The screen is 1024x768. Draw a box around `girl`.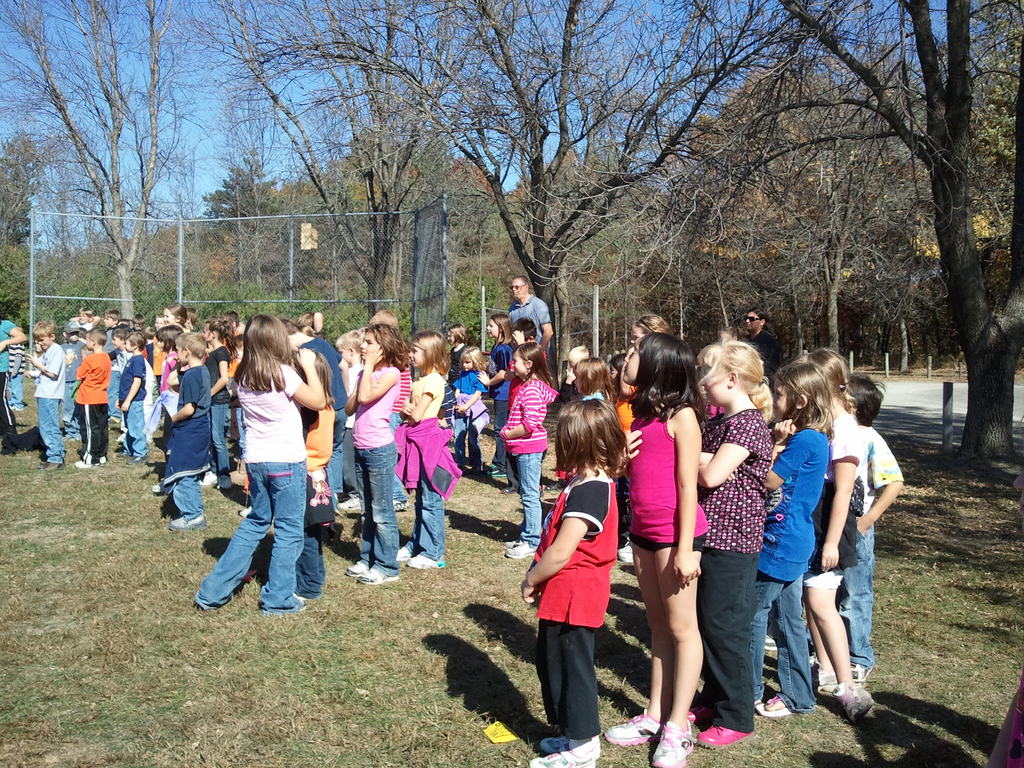
region(346, 325, 412, 589).
